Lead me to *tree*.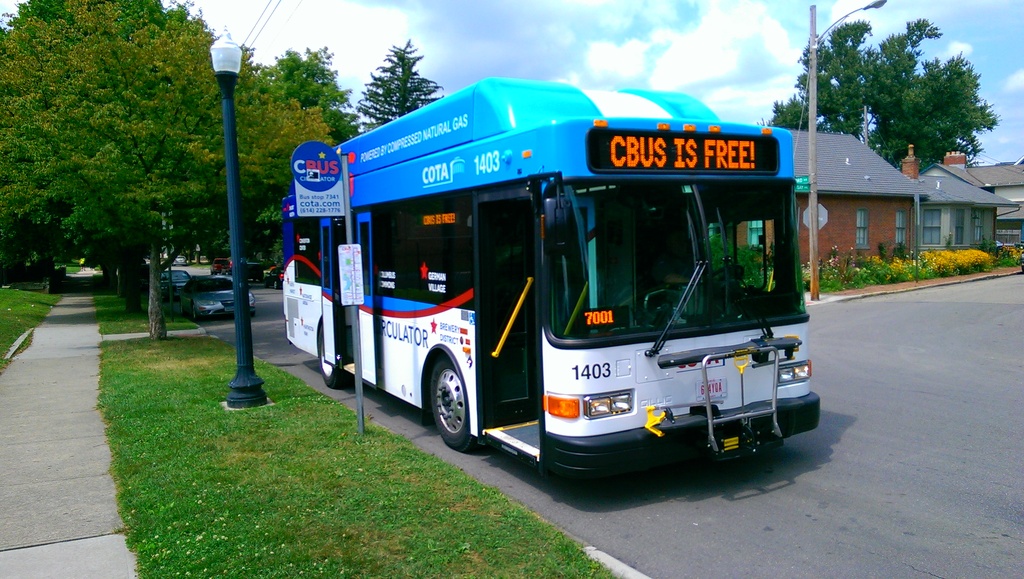
Lead to (0, 0, 303, 338).
